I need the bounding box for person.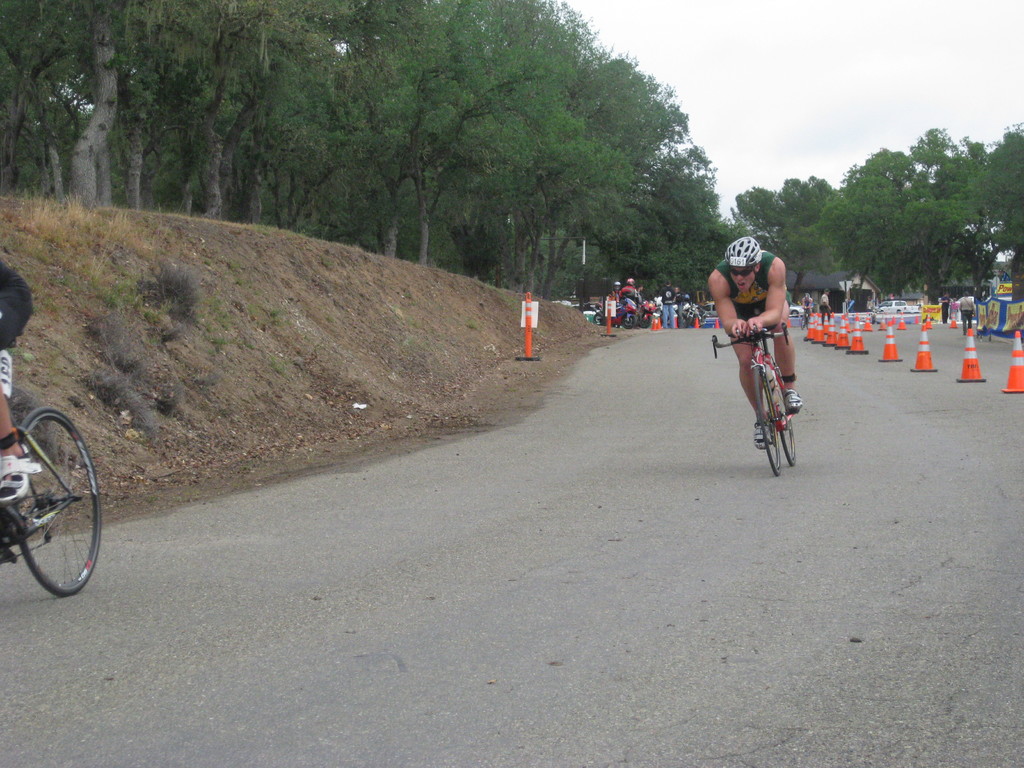
Here it is: box(656, 282, 673, 323).
